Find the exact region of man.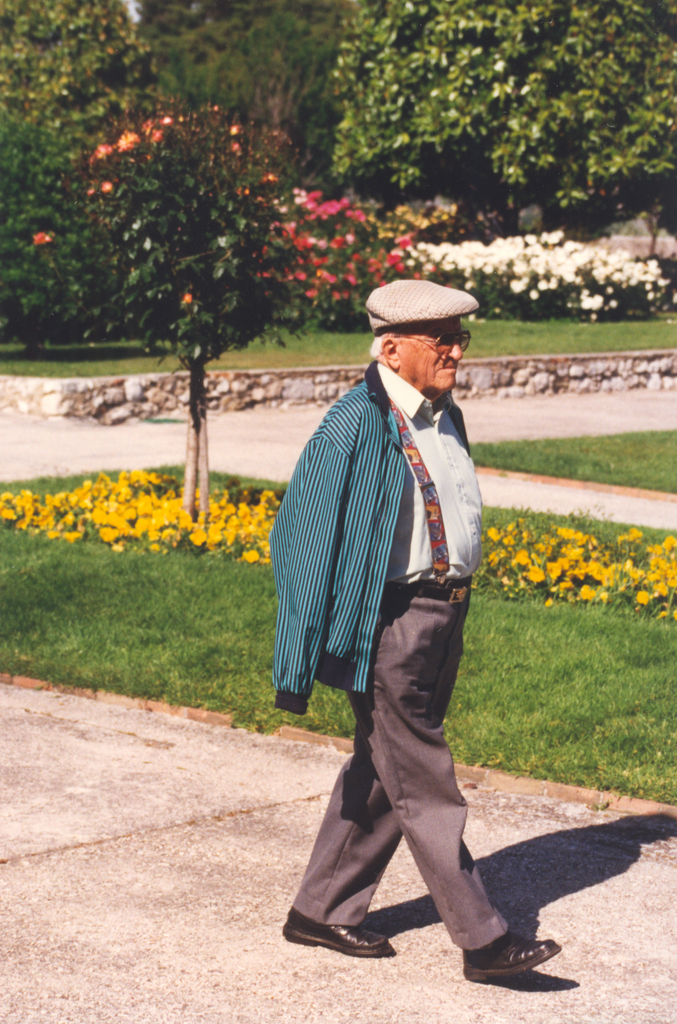
Exact region: bbox=[285, 291, 516, 950].
